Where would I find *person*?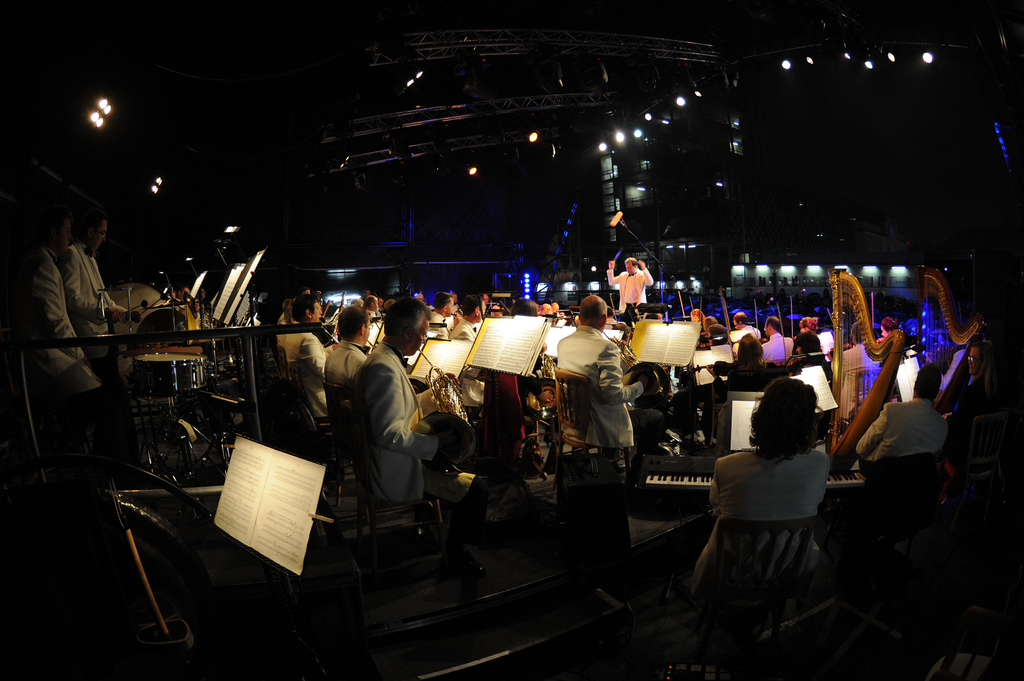
At region(58, 210, 132, 401).
